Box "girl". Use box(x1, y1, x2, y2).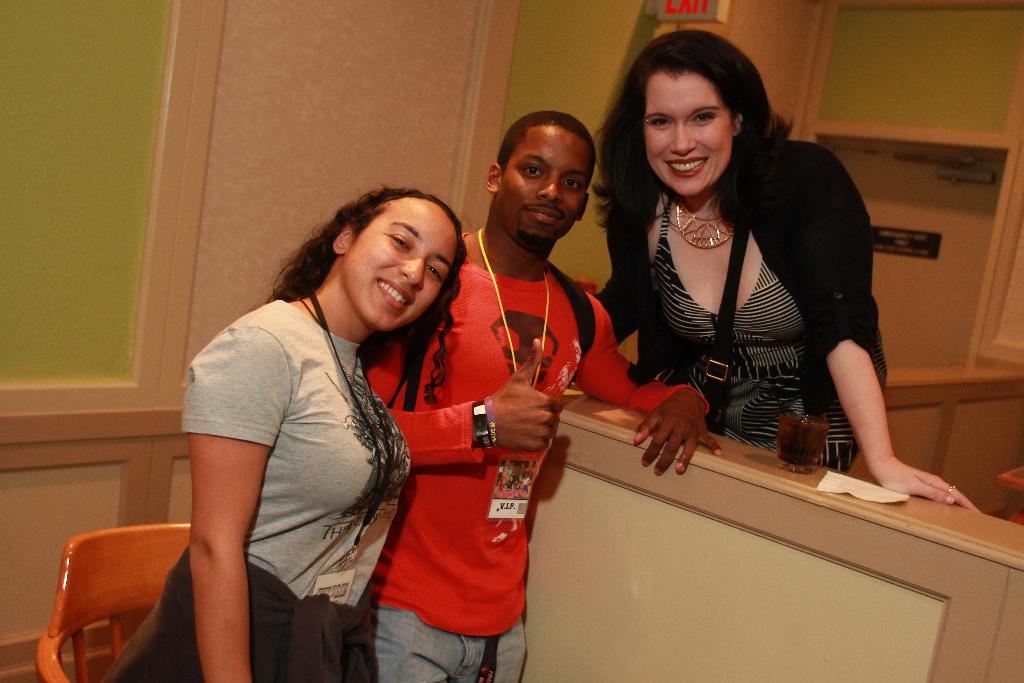
box(102, 187, 467, 682).
